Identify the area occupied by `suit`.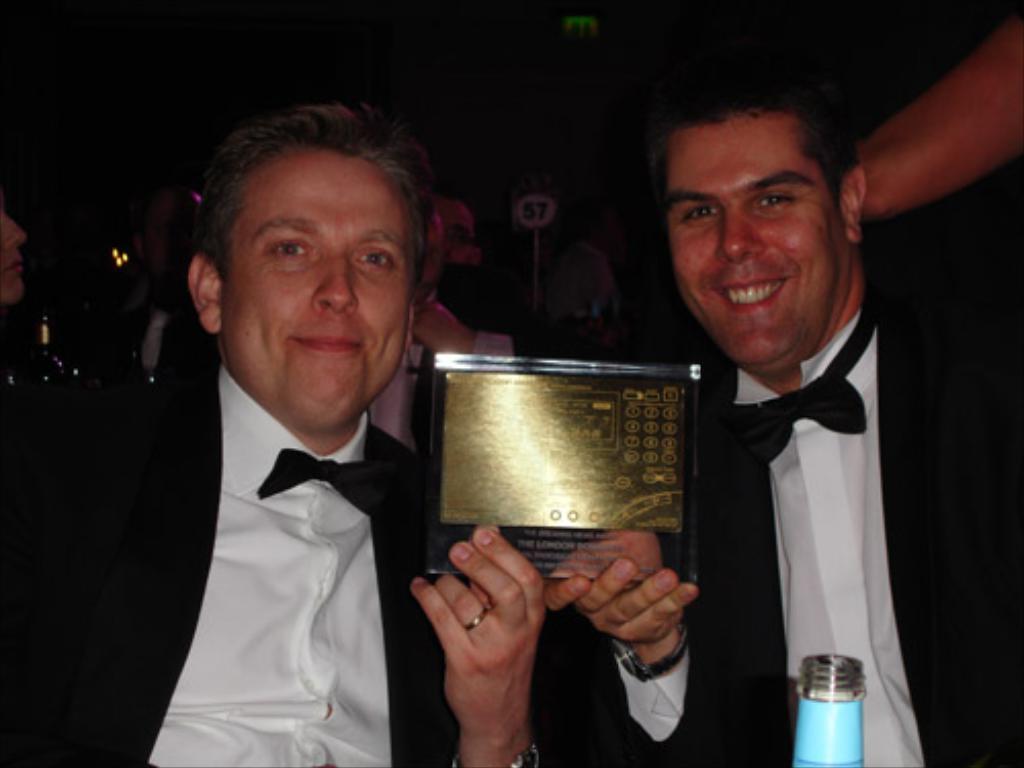
Area: x1=0, y1=362, x2=461, y2=766.
